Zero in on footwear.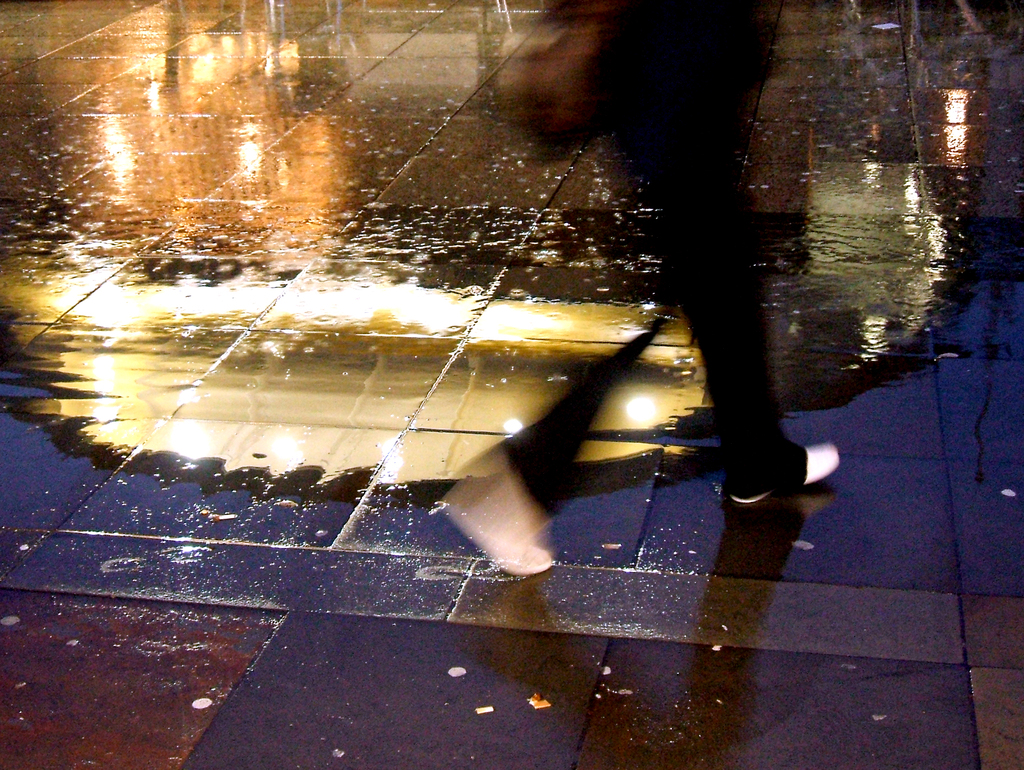
Zeroed in: [x1=442, y1=466, x2=560, y2=581].
